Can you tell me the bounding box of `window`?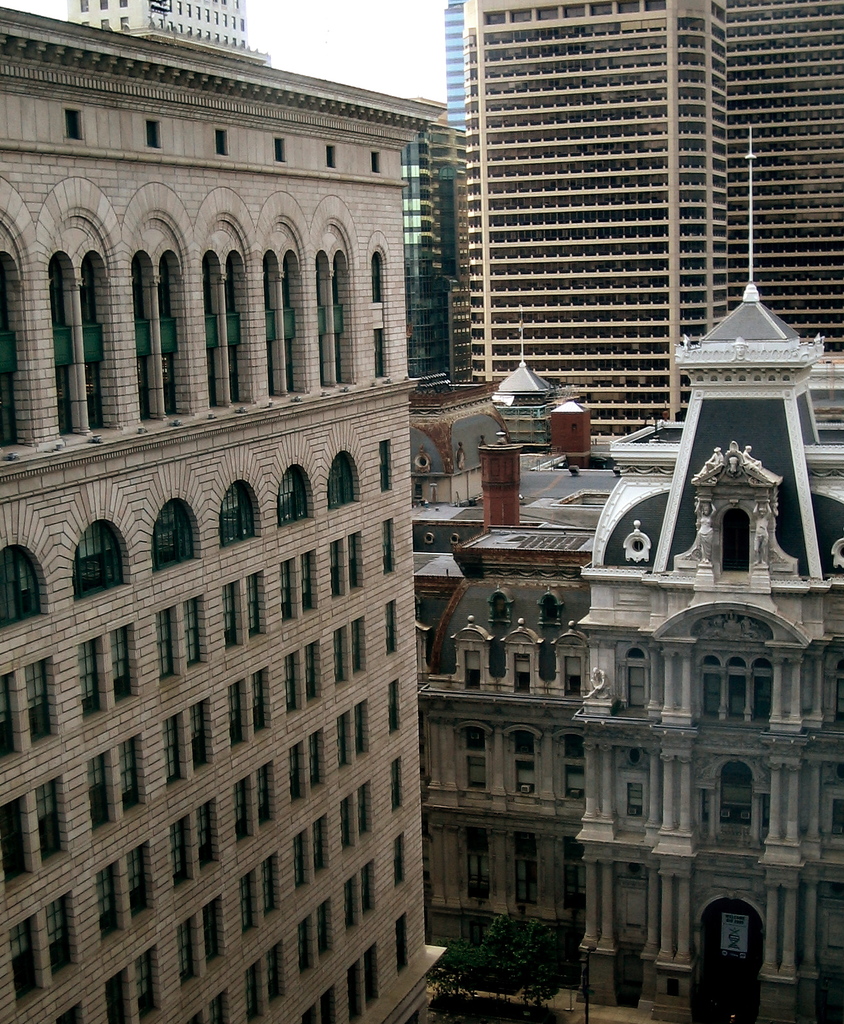
l=365, t=941, r=379, b=1011.
